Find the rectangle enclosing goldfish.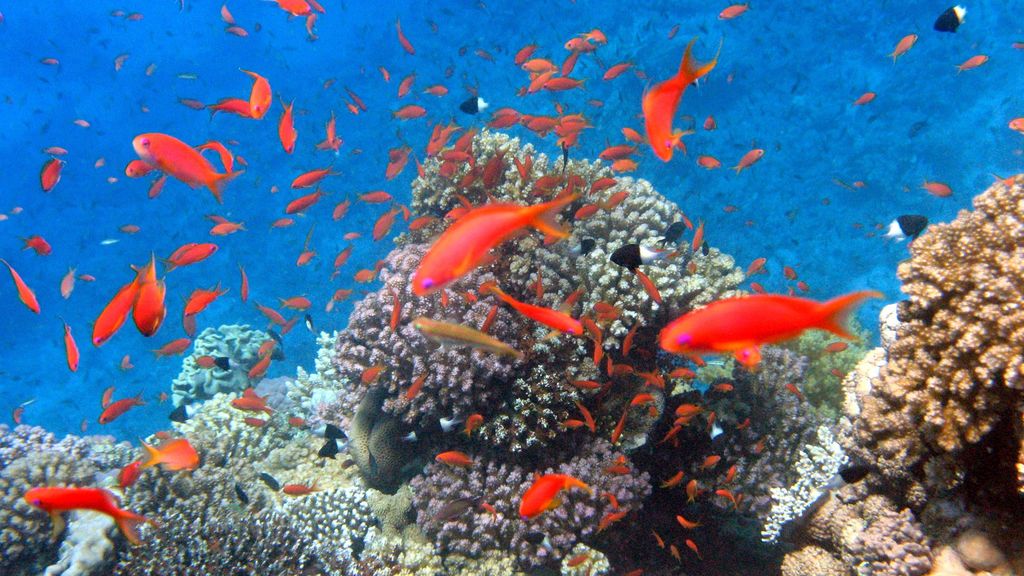
[40,154,64,193].
